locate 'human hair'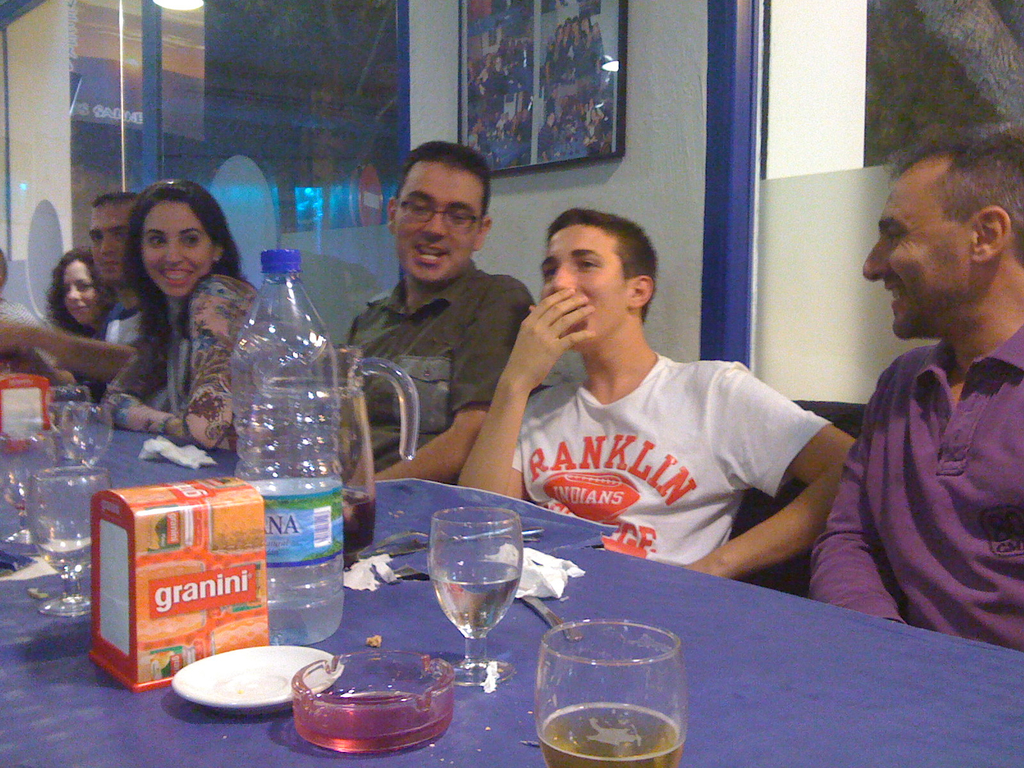
region(40, 246, 114, 342)
